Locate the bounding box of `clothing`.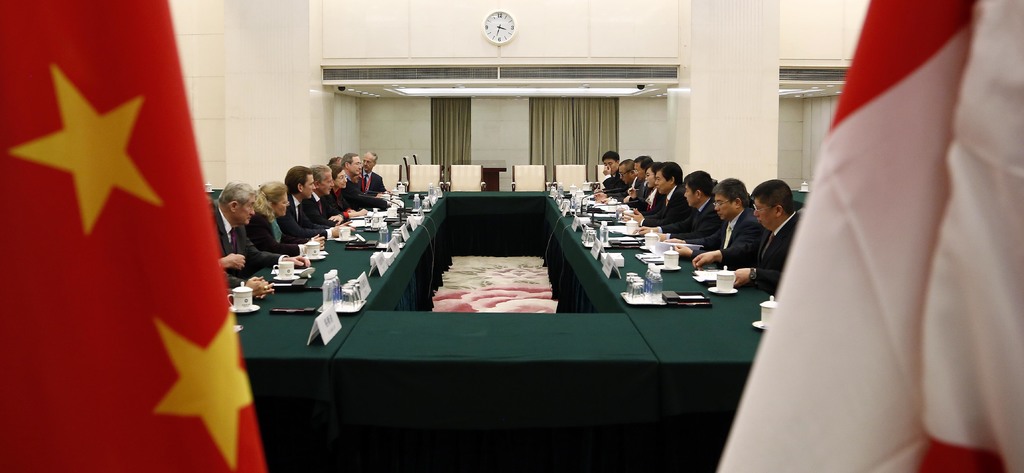
Bounding box: BBox(607, 171, 617, 198).
